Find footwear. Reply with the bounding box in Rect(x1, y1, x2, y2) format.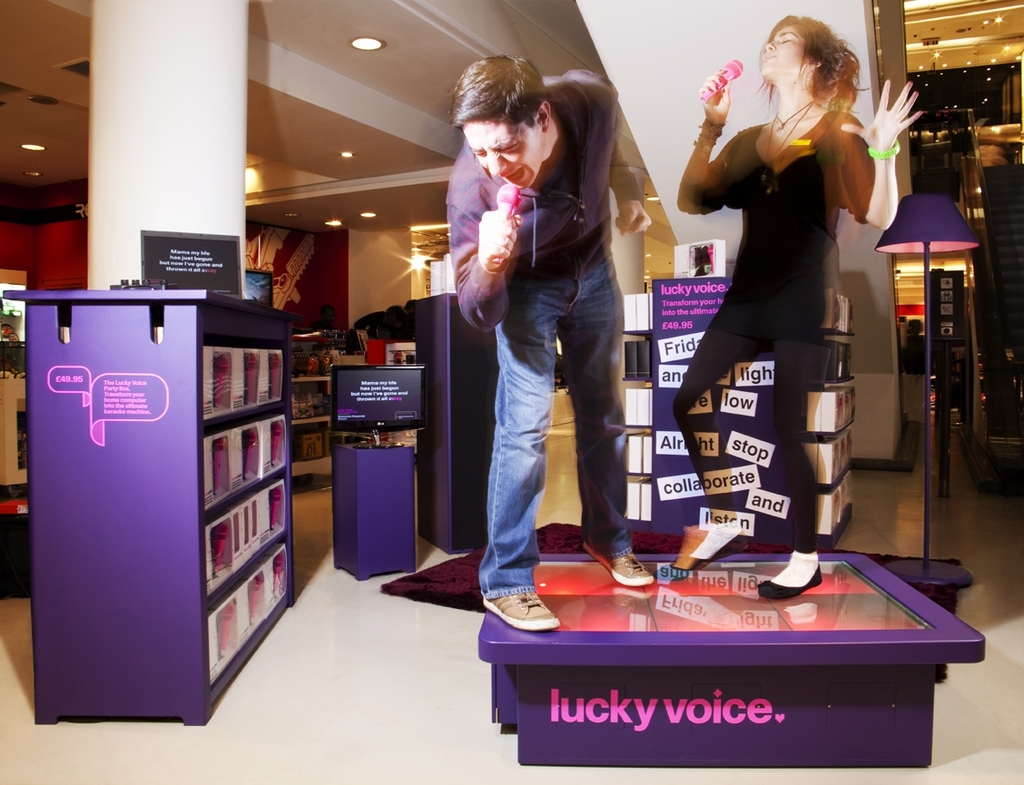
Rect(580, 537, 653, 590).
